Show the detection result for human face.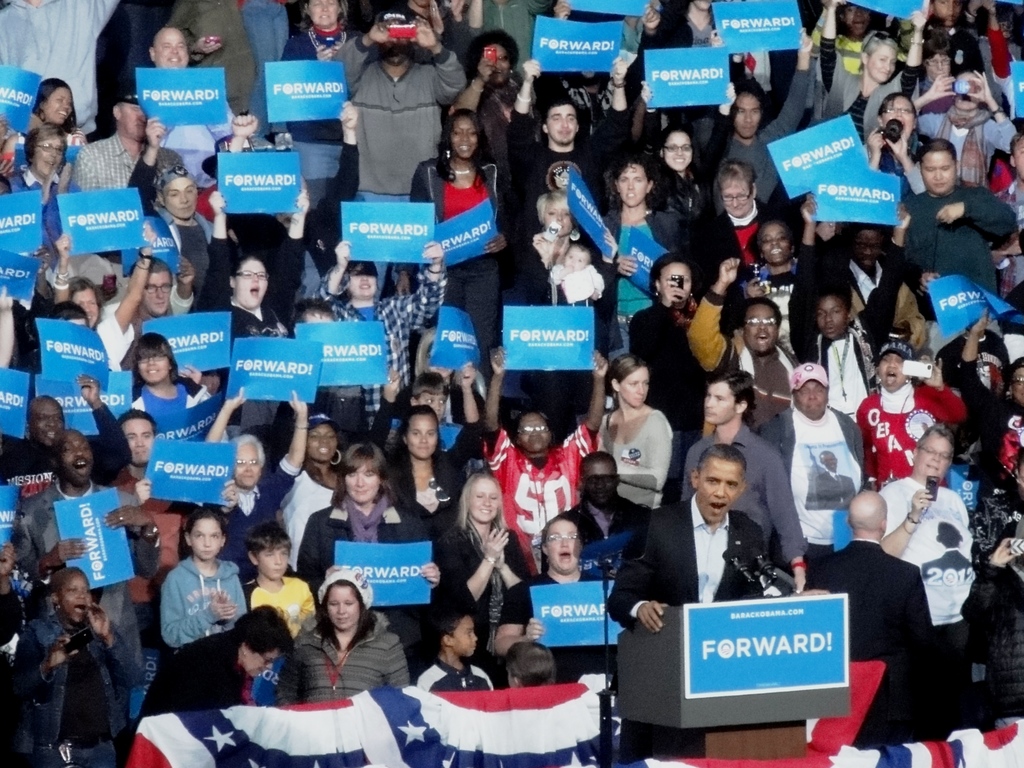
(left=237, top=640, right=265, bottom=677).
